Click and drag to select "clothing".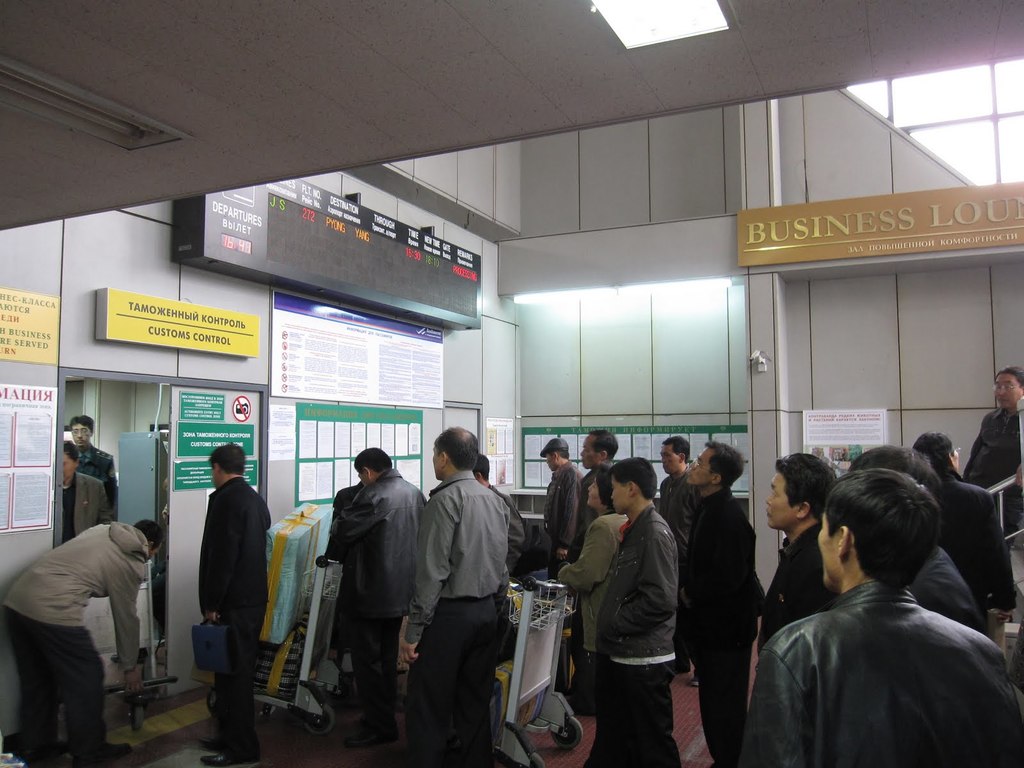
Selection: bbox(556, 474, 619, 666).
